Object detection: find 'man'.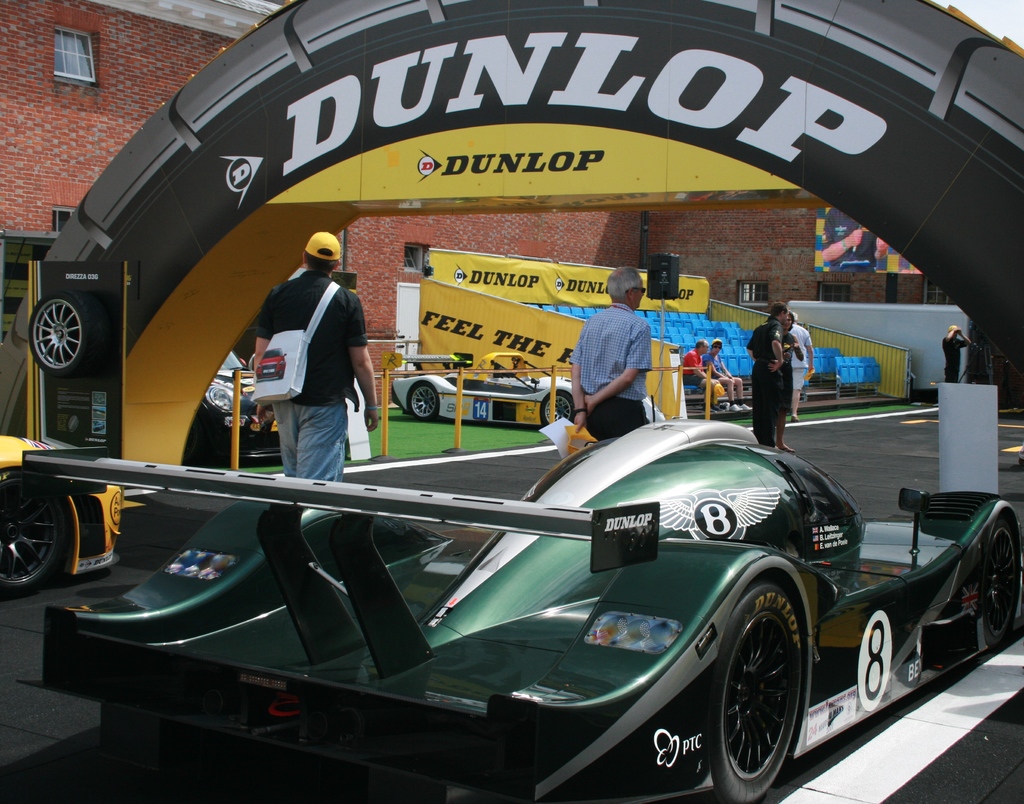
select_region(681, 339, 723, 411).
